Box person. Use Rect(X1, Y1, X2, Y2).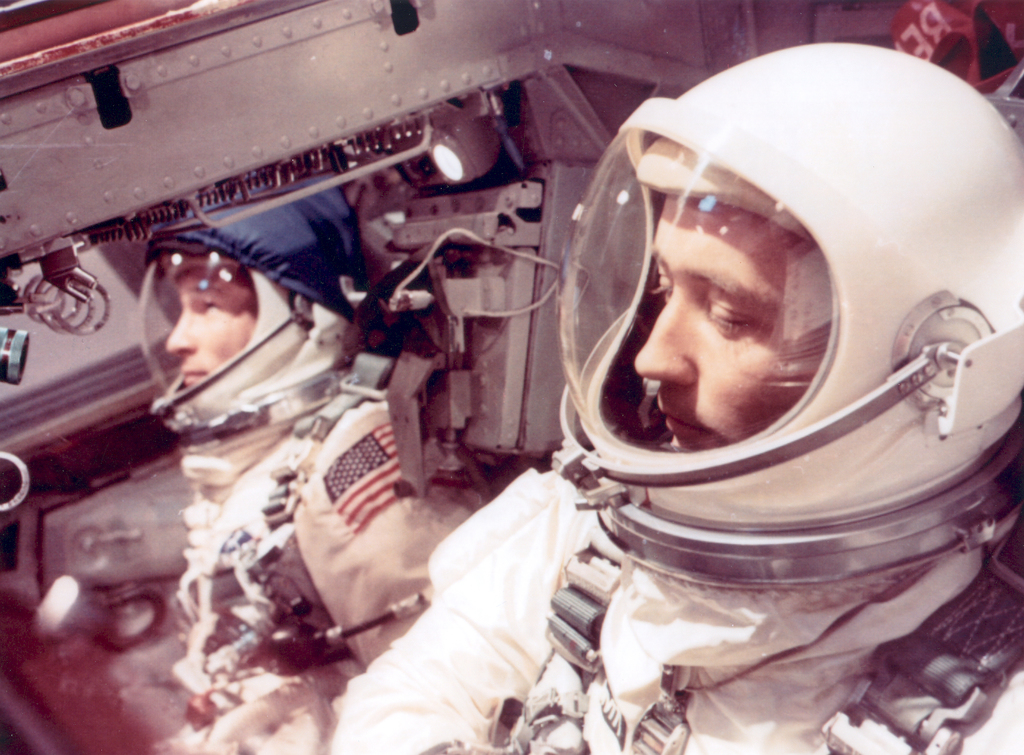
Rect(134, 167, 496, 754).
